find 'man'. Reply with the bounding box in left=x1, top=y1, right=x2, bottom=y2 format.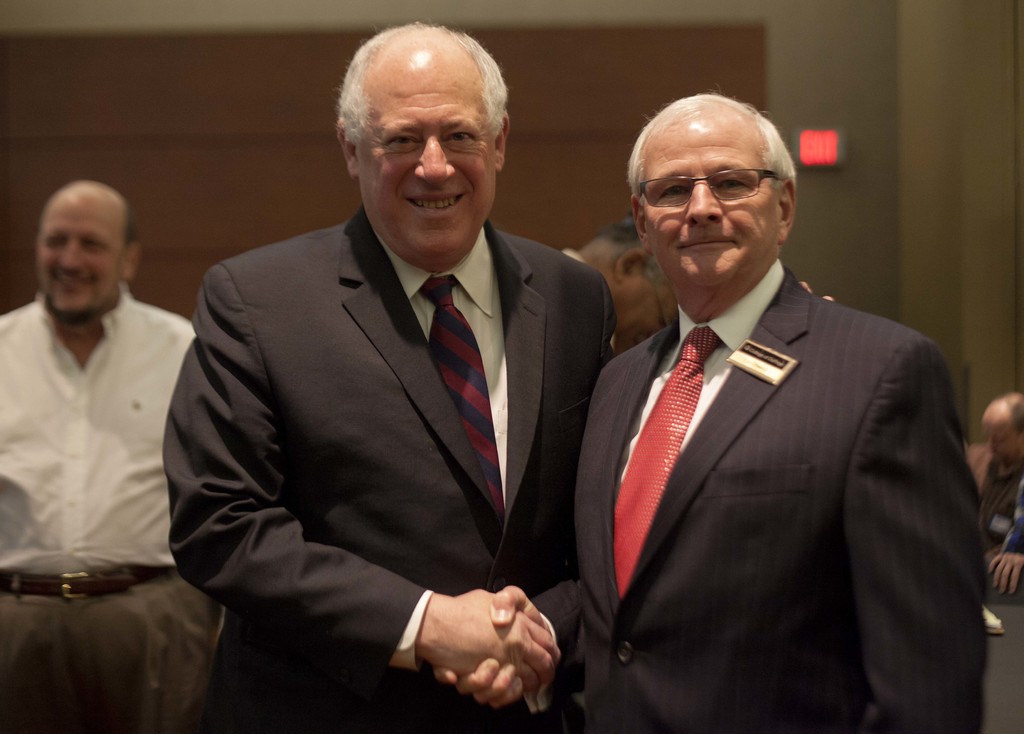
left=162, top=22, right=628, bottom=733.
